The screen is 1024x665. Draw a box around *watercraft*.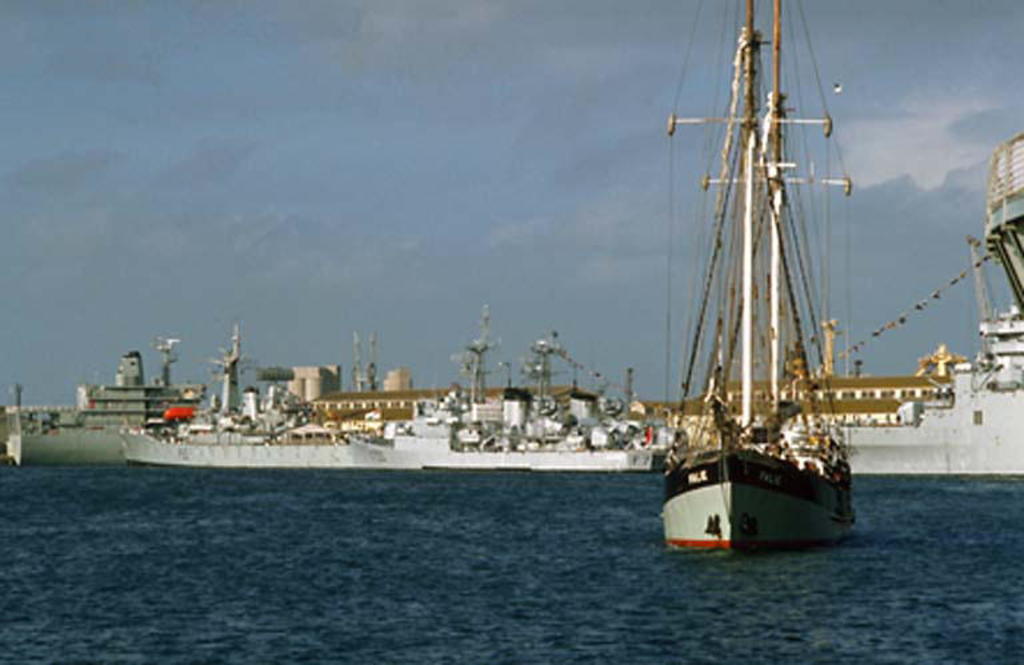
locate(343, 307, 672, 472).
